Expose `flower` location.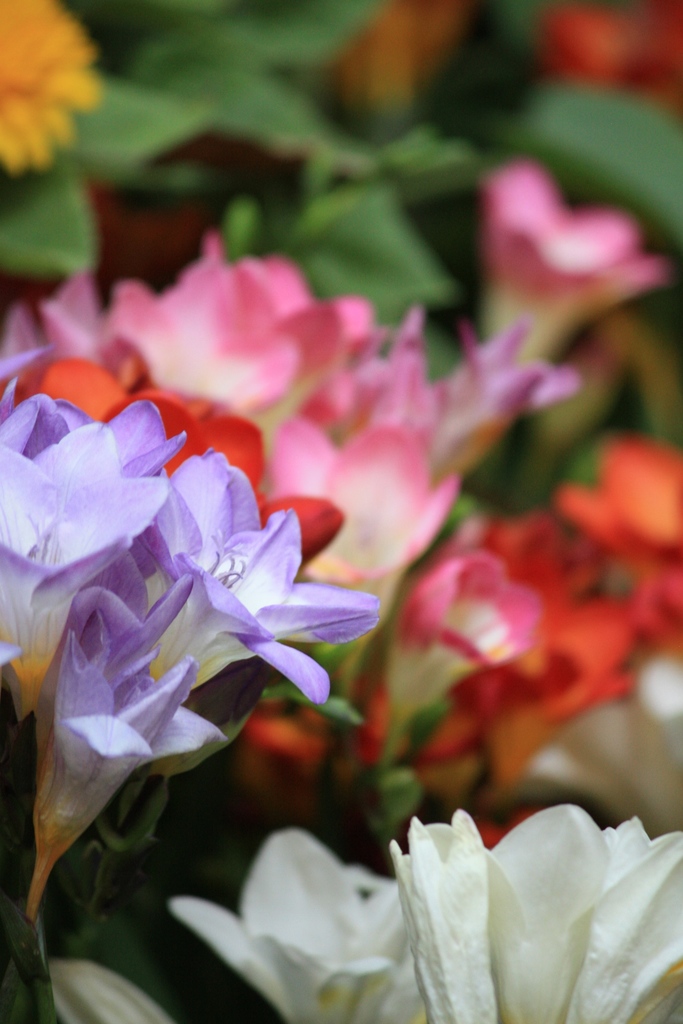
Exposed at BBox(49, 803, 682, 1023).
